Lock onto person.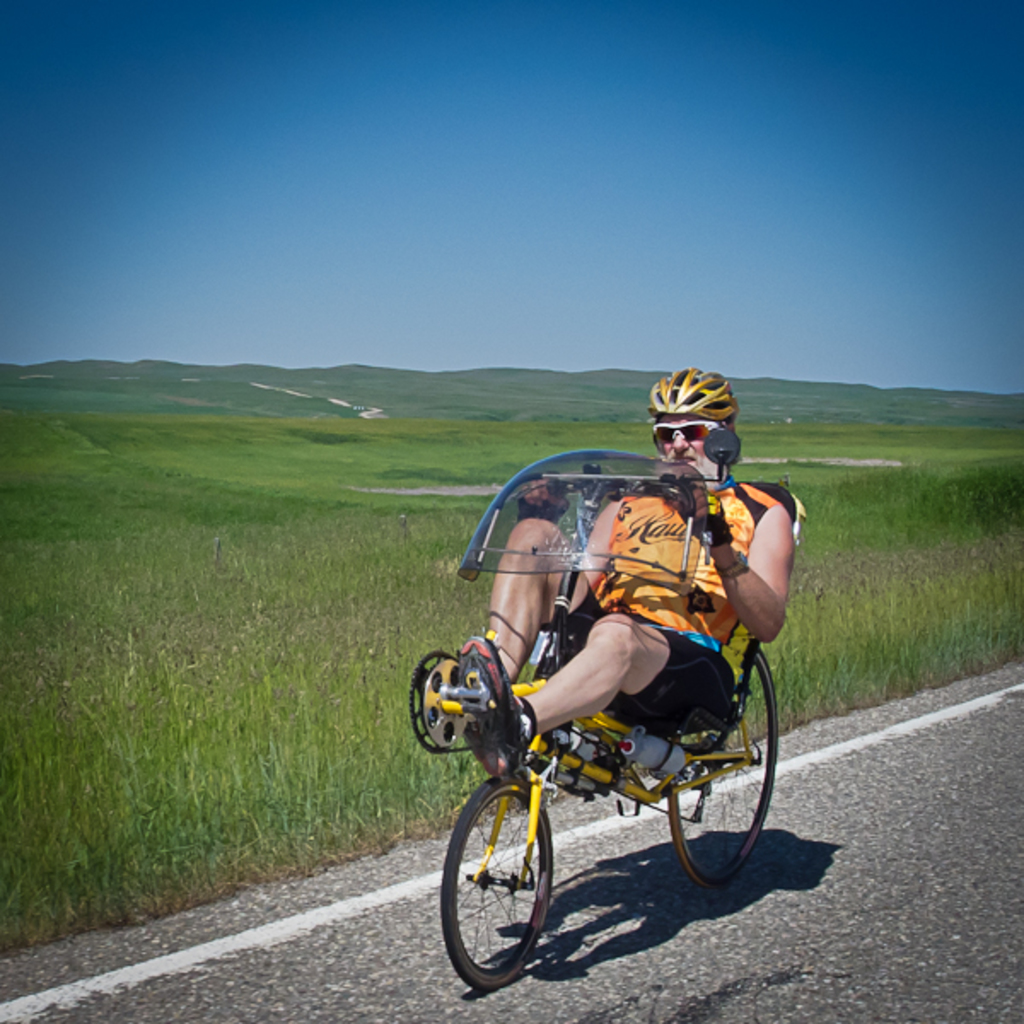
Locked: <bbox>440, 360, 783, 749</bbox>.
